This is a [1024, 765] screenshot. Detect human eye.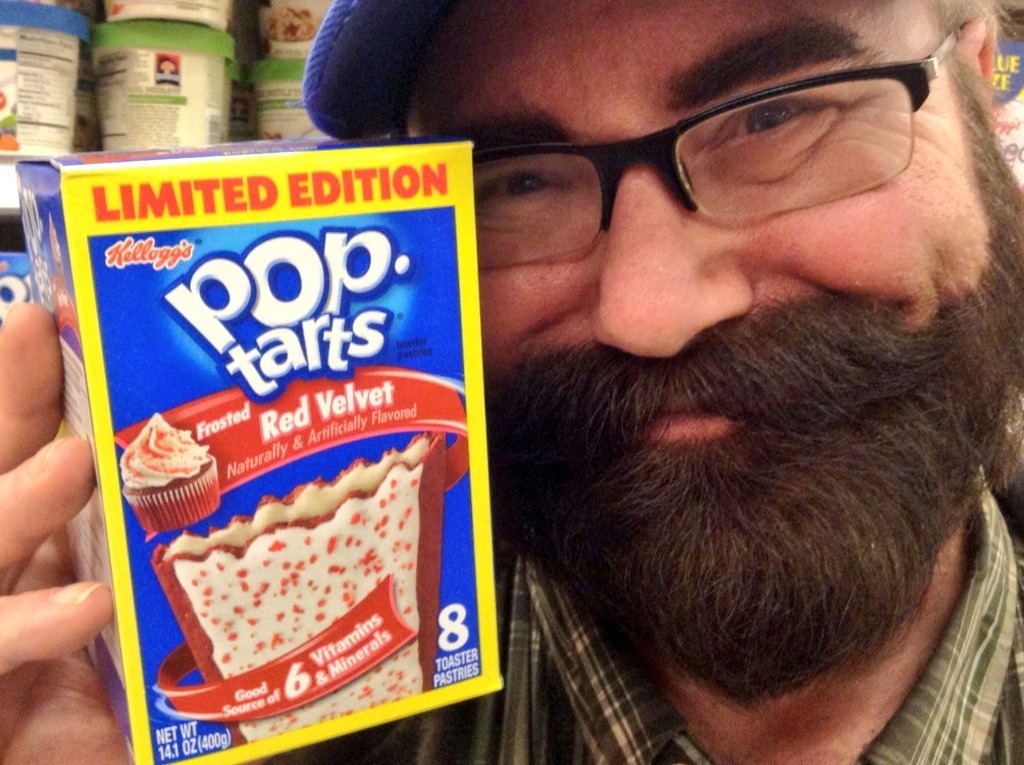
[472,161,571,221].
